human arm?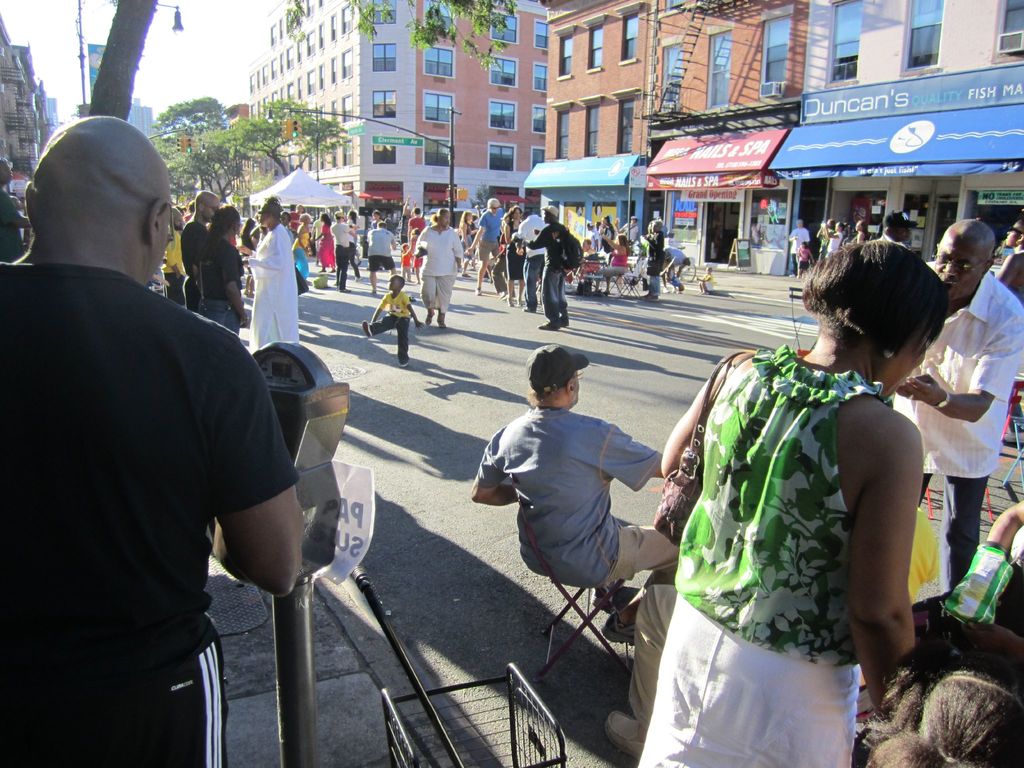
(left=520, top=228, right=550, bottom=246)
